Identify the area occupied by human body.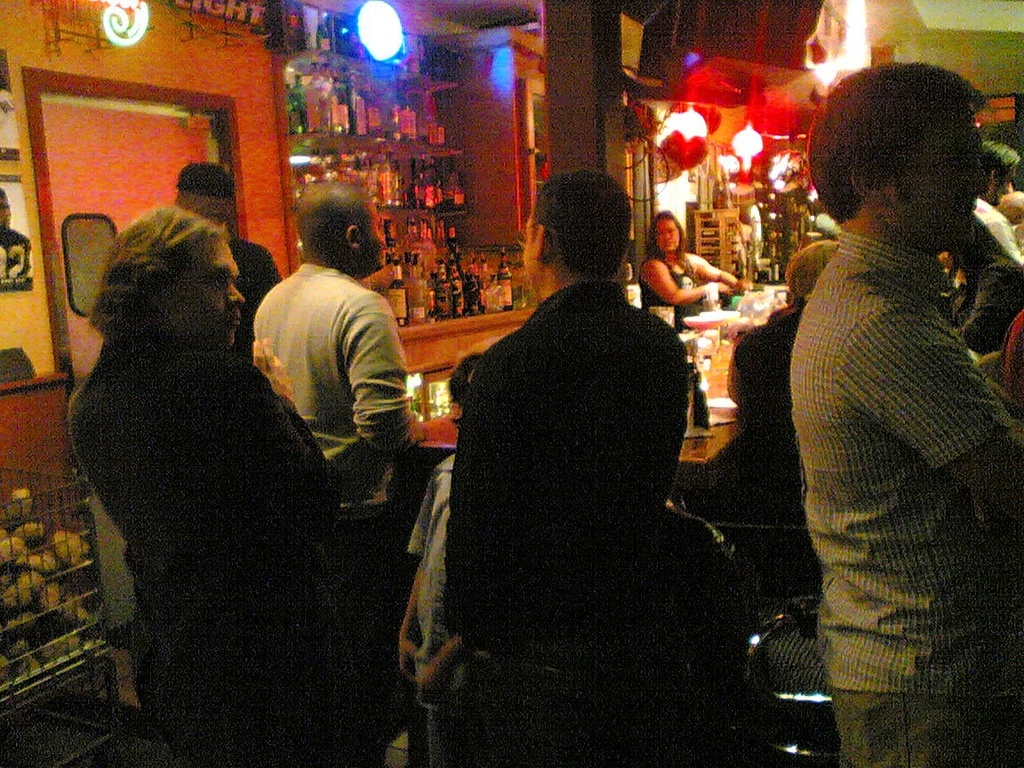
Area: select_region(438, 280, 680, 767).
